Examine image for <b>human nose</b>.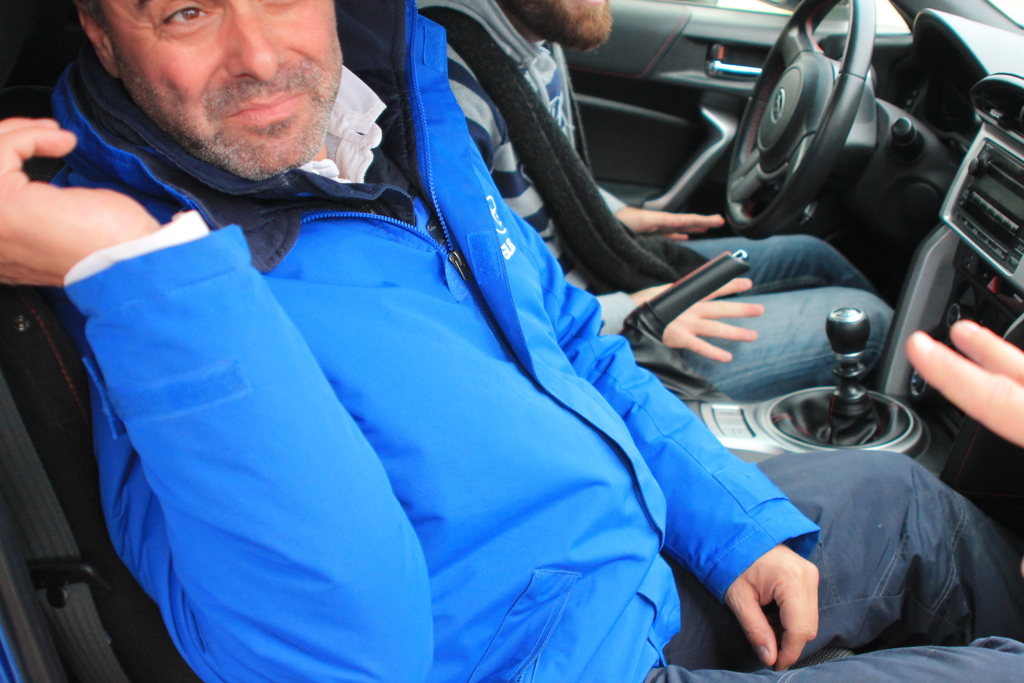
Examination result: l=224, t=0, r=291, b=81.
